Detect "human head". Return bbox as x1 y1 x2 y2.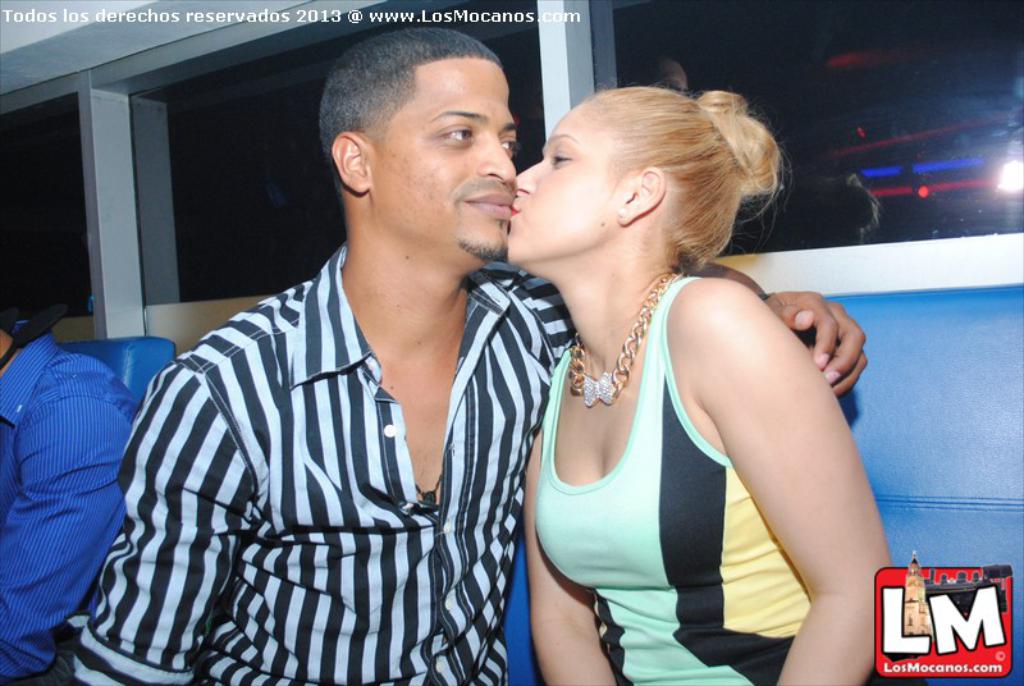
317 31 515 266.
